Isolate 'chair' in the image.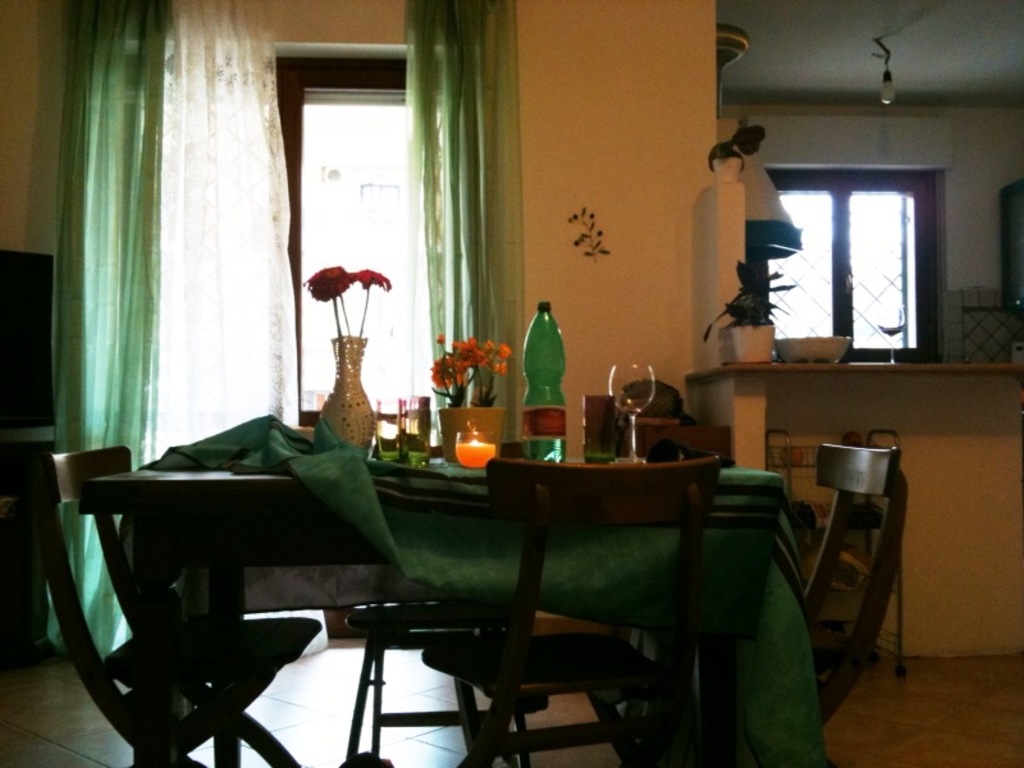
Isolated region: x1=623 y1=425 x2=733 y2=467.
